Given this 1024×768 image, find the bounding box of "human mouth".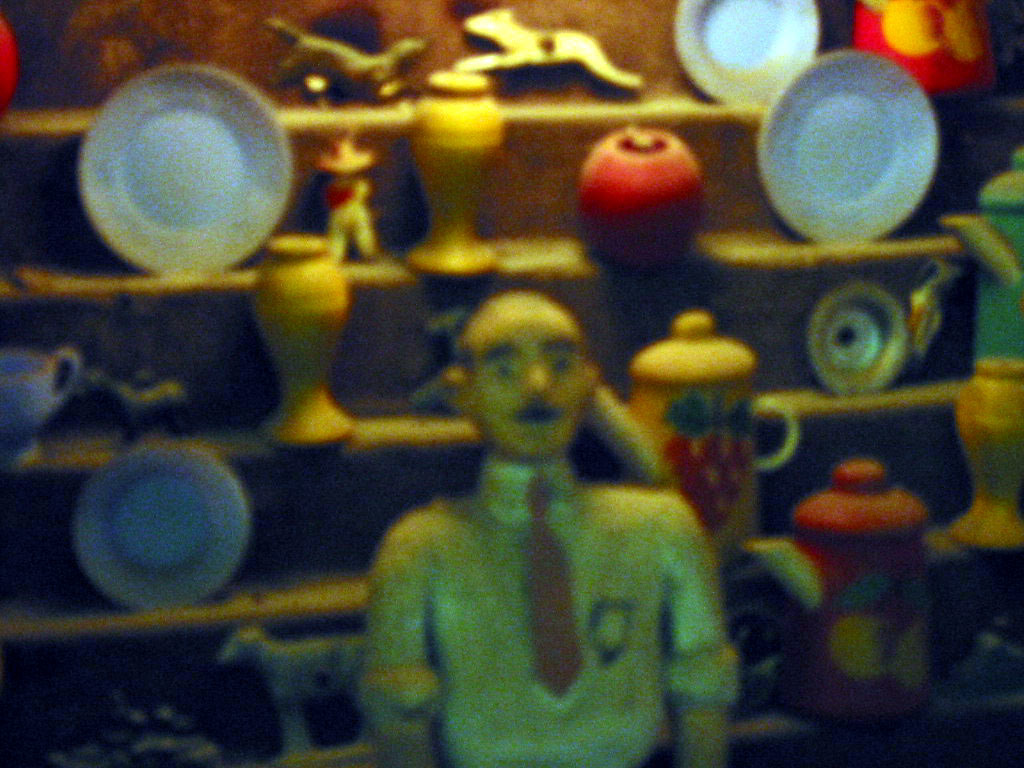
[left=513, top=407, right=556, bottom=433].
